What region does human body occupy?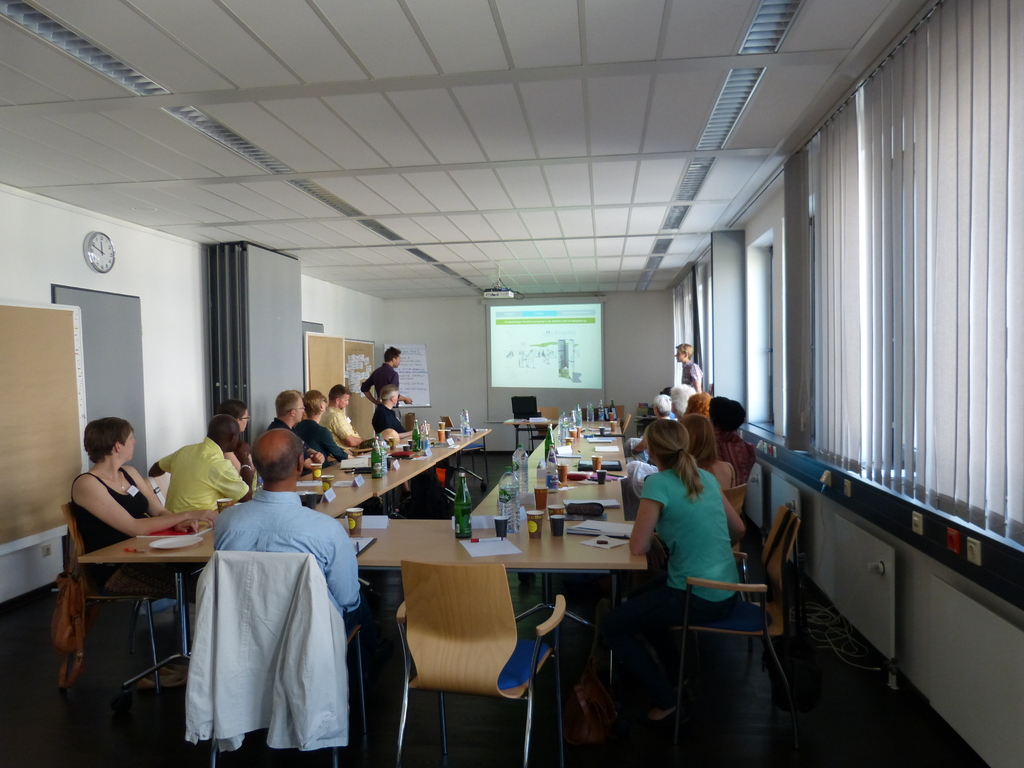
[290,415,348,461].
